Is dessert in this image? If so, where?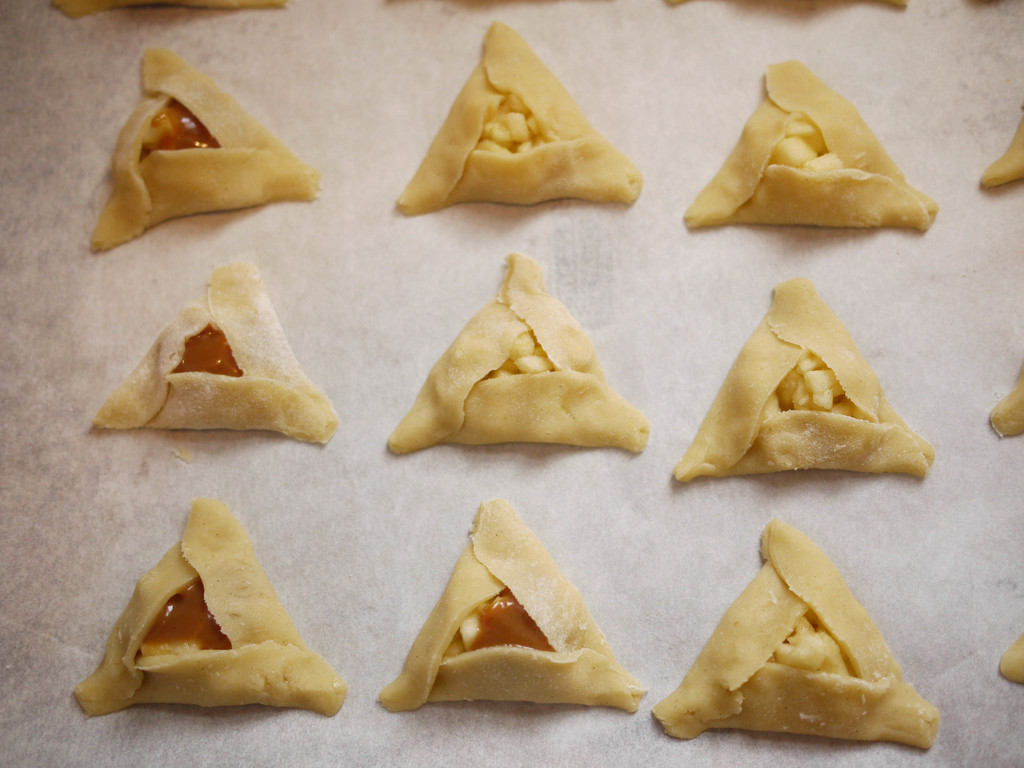
Yes, at BBox(76, 506, 351, 713).
